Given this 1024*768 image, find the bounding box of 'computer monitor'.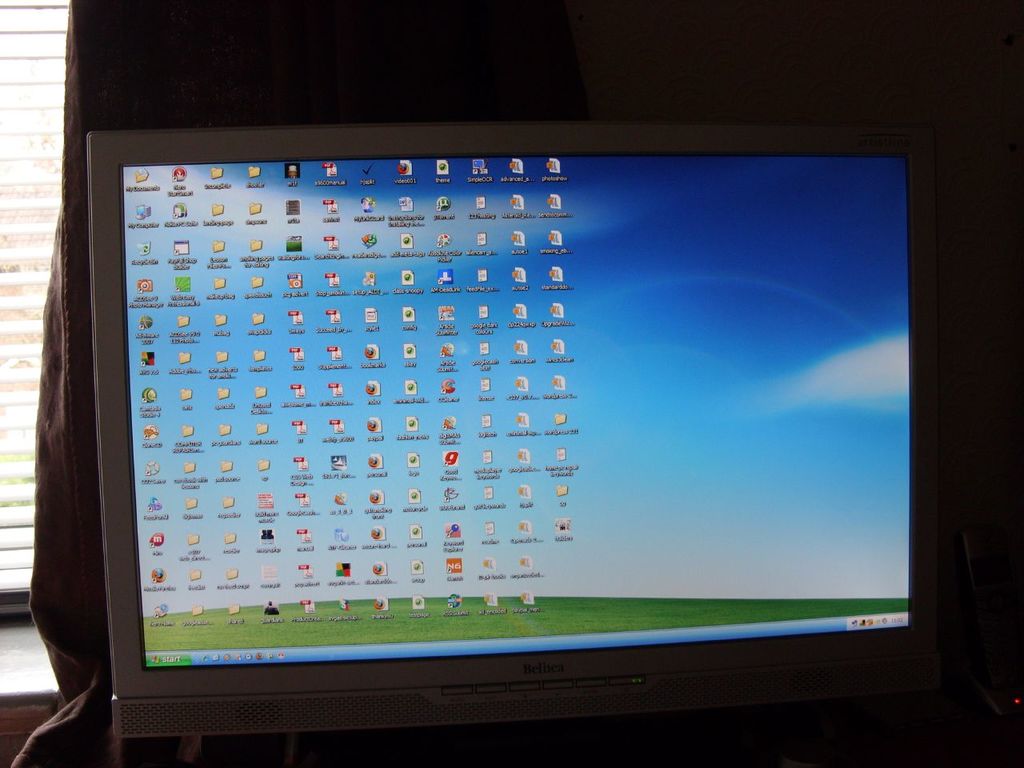
rect(0, 102, 1010, 745).
